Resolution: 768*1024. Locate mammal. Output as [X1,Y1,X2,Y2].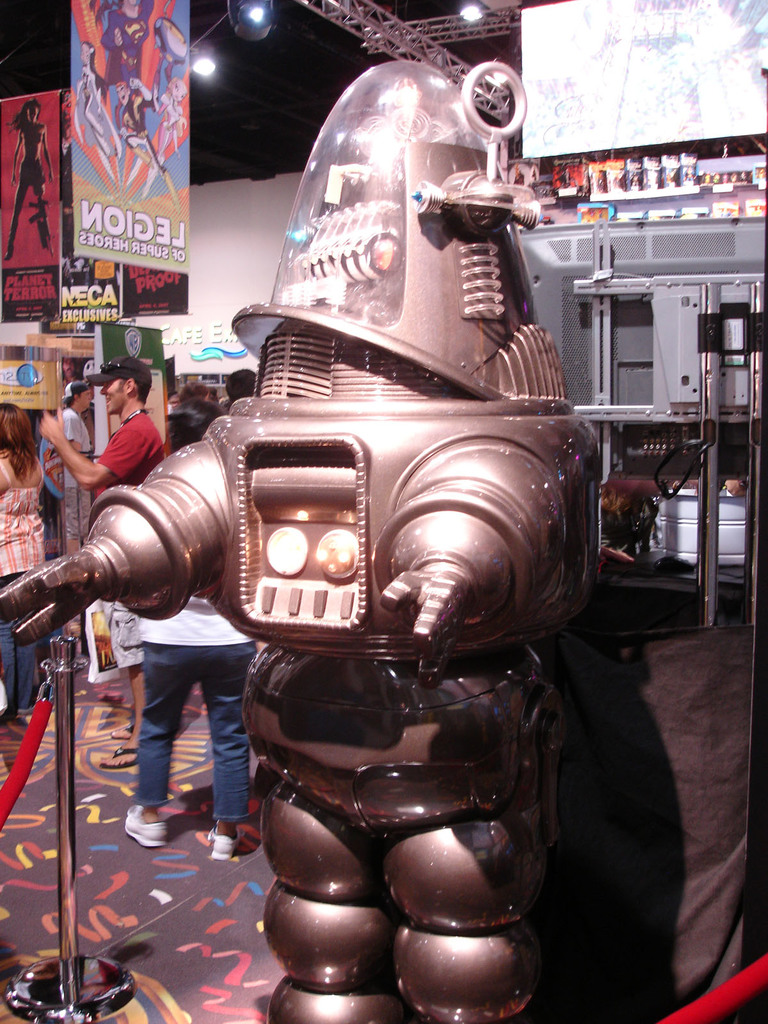
[124,407,258,858].
